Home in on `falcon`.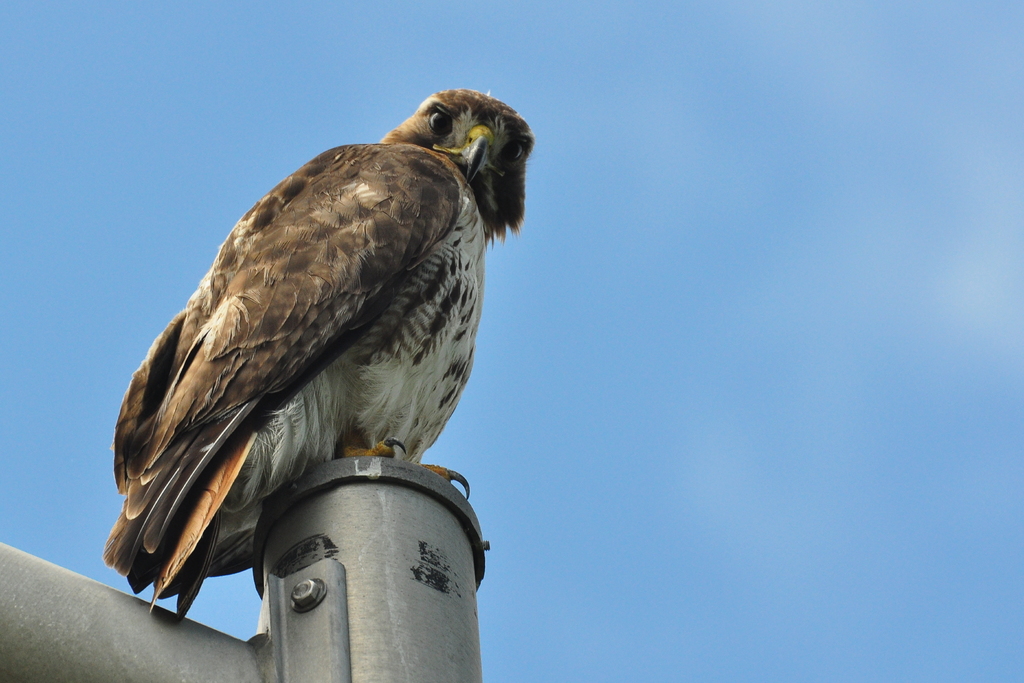
Homed in at 109,81,535,618.
